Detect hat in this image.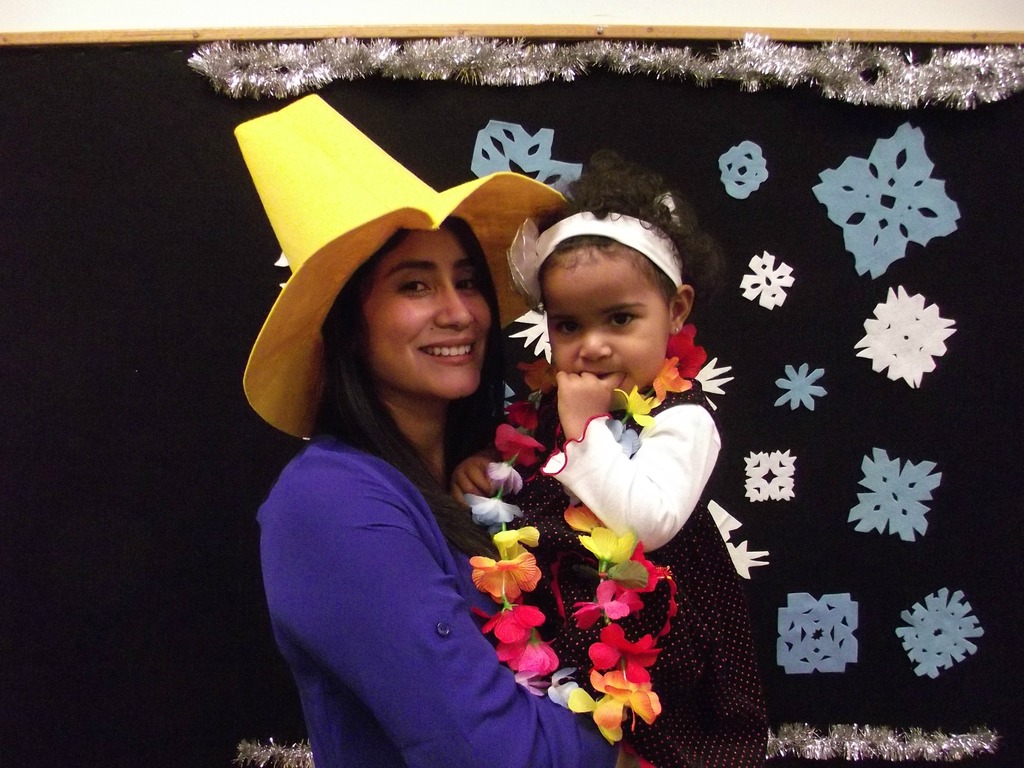
Detection: Rect(233, 92, 570, 443).
